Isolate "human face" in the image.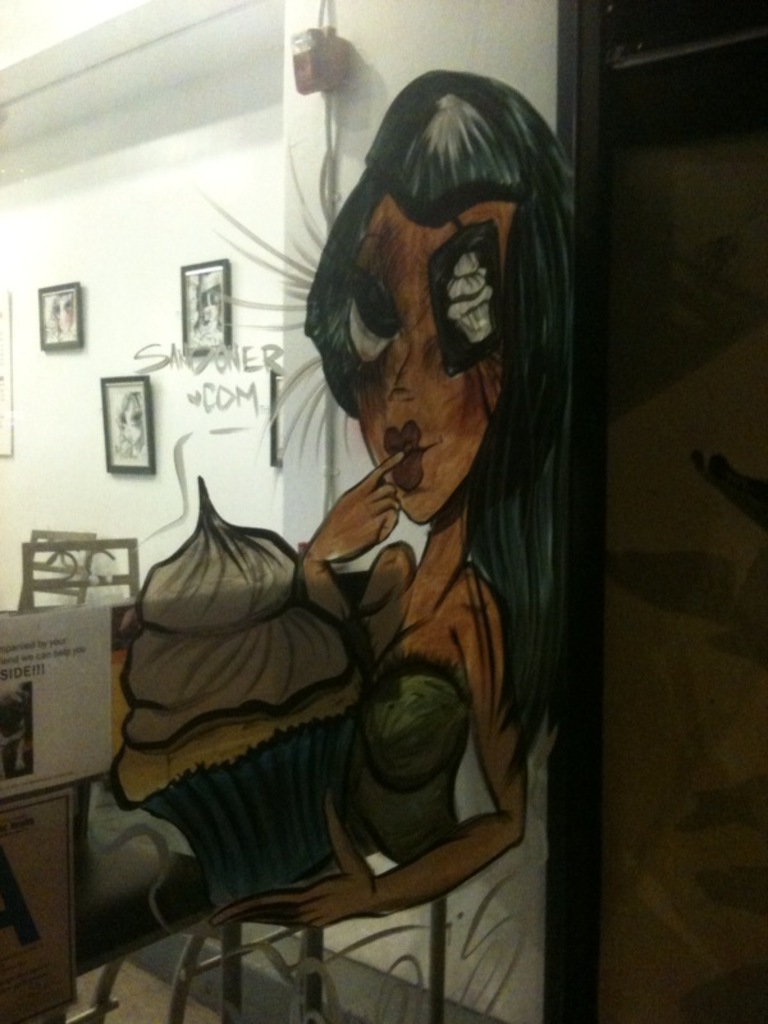
Isolated region: Rect(344, 197, 516, 522).
